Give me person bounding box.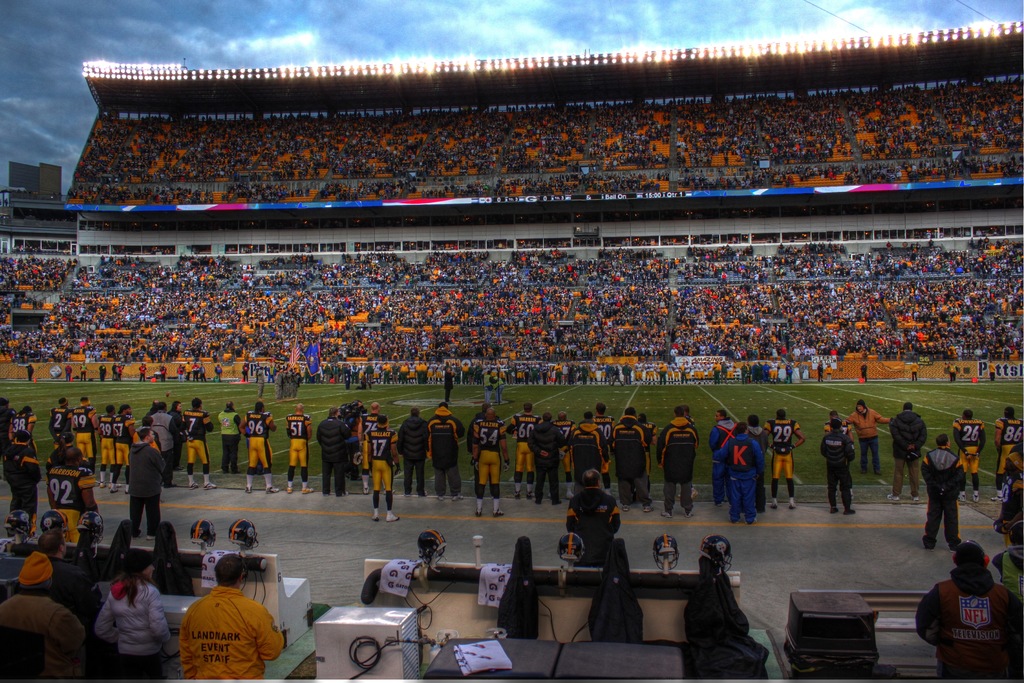
710,423,754,528.
